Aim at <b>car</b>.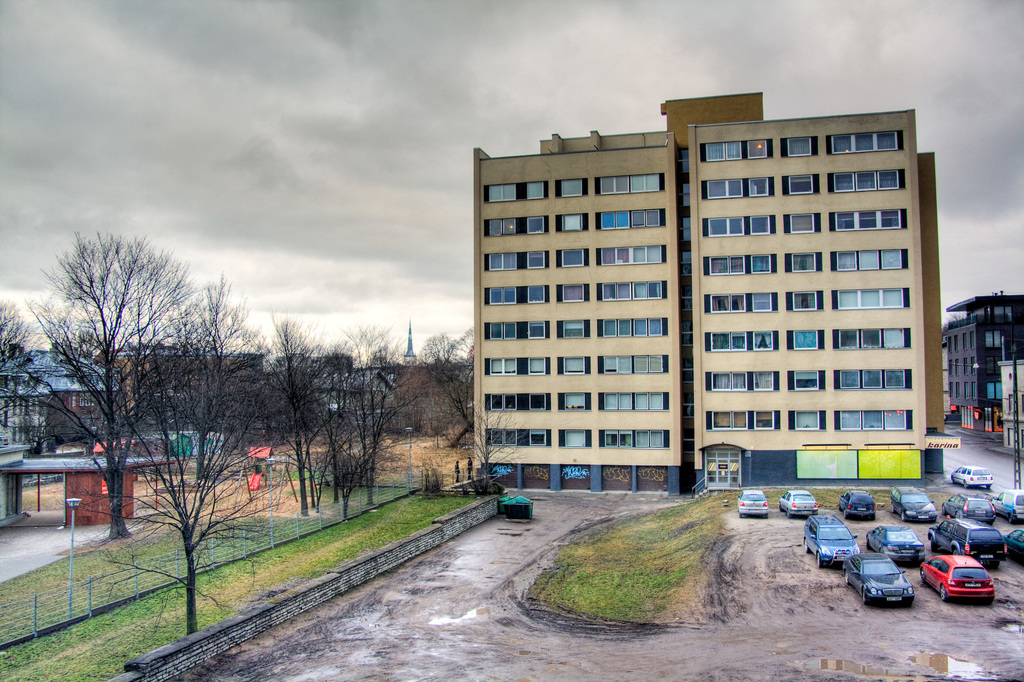
Aimed at {"x1": 951, "y1": 465, "x2": 997, "y2": 483}.
